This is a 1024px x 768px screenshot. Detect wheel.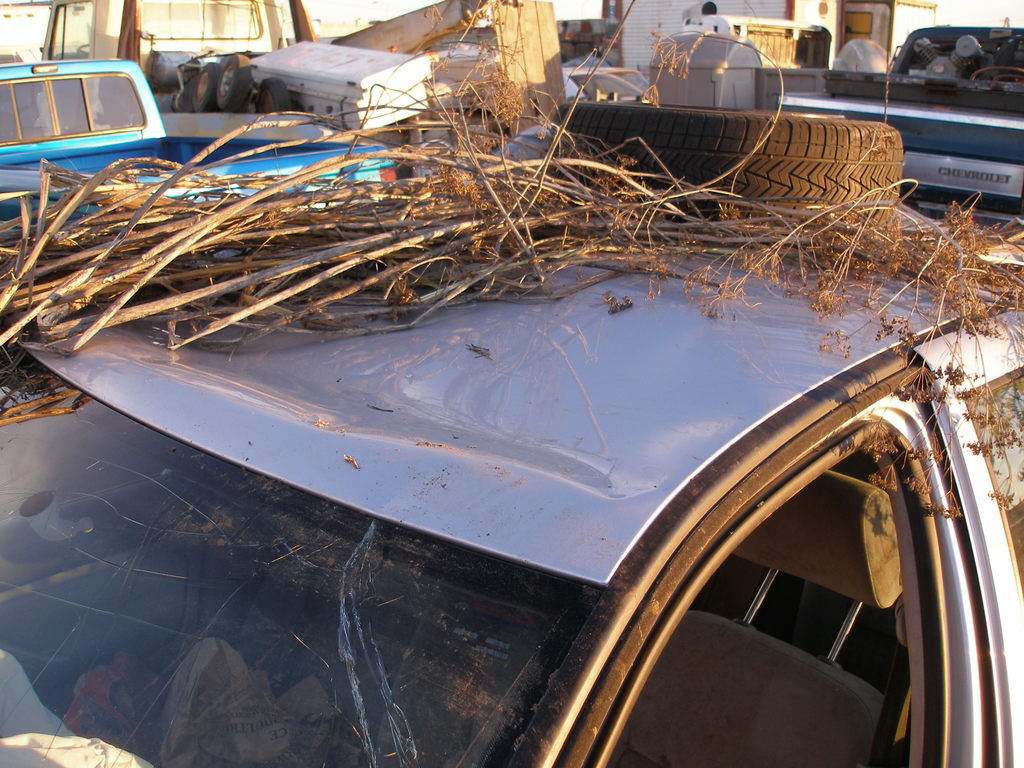
l=217, t=54, r=255, b=112.
